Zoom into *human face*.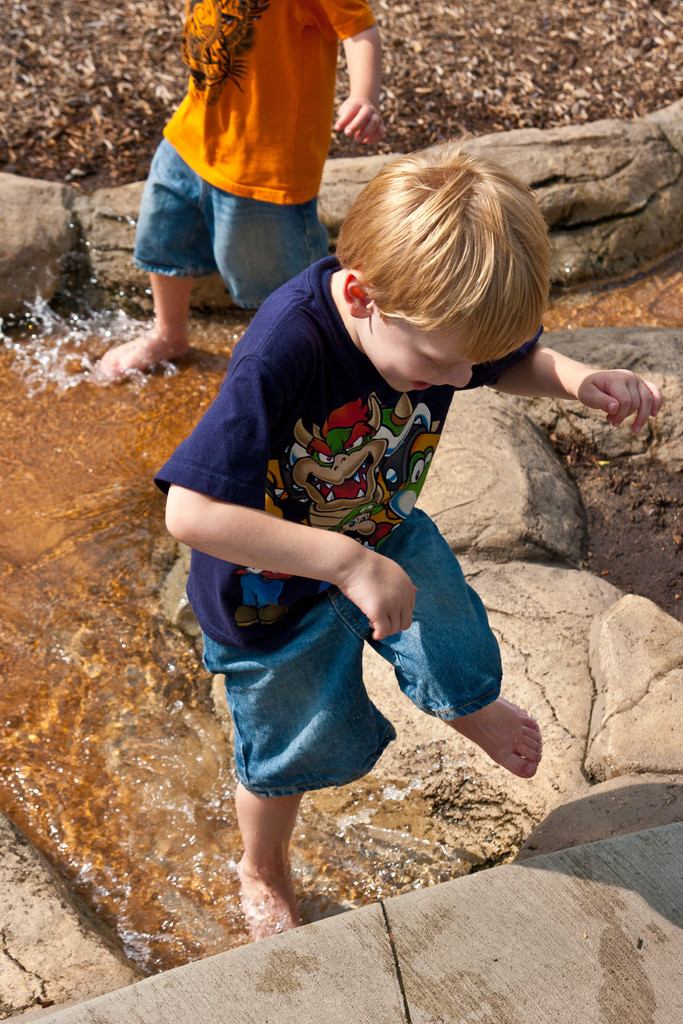
Zoom target: [365, 321, 519, 391].
